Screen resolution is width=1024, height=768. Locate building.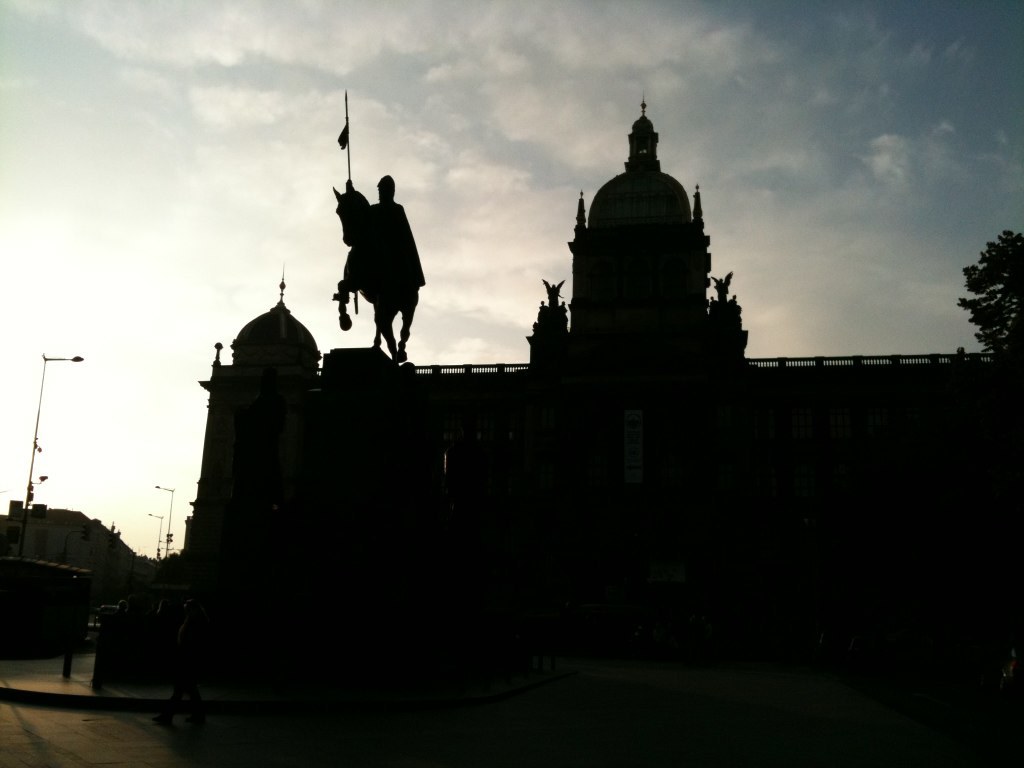
locate(99, 92, 1023, 666).
